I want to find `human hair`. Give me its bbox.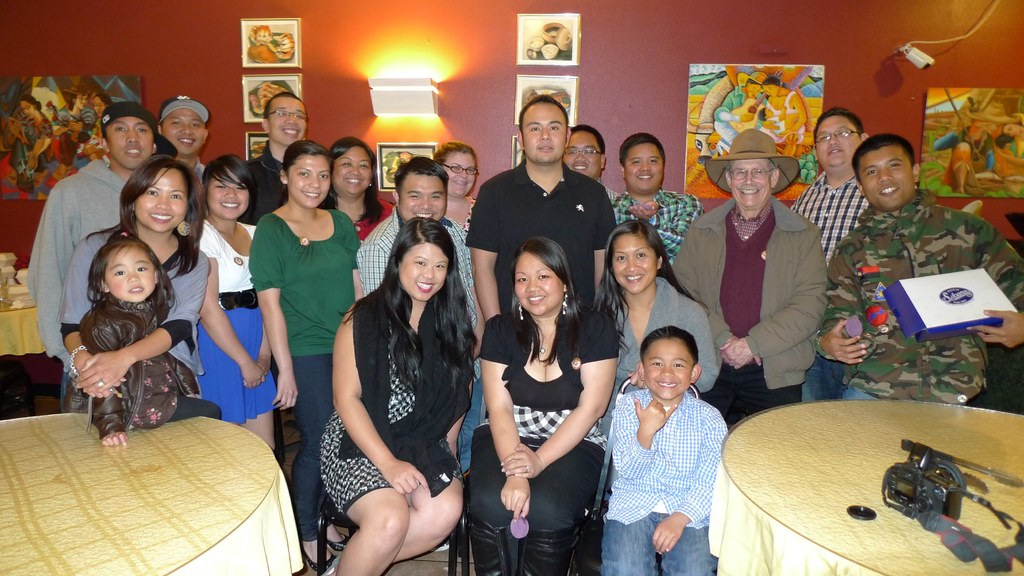
x1=84 y1=149 x2=202 y2=272.
